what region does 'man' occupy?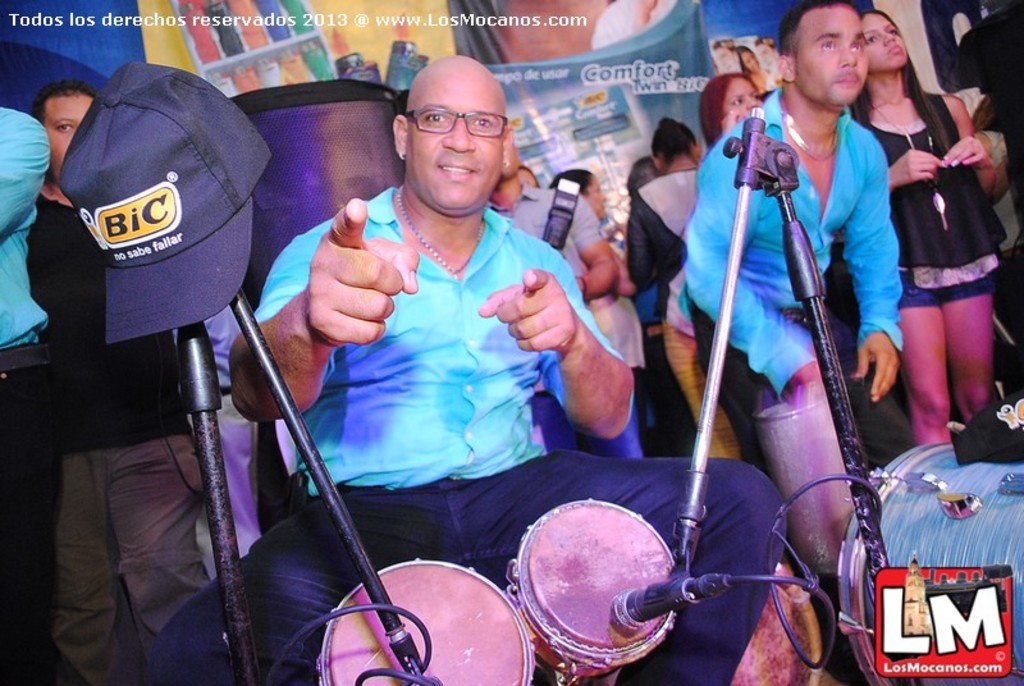
BBox(29, 84, 224, 685).
